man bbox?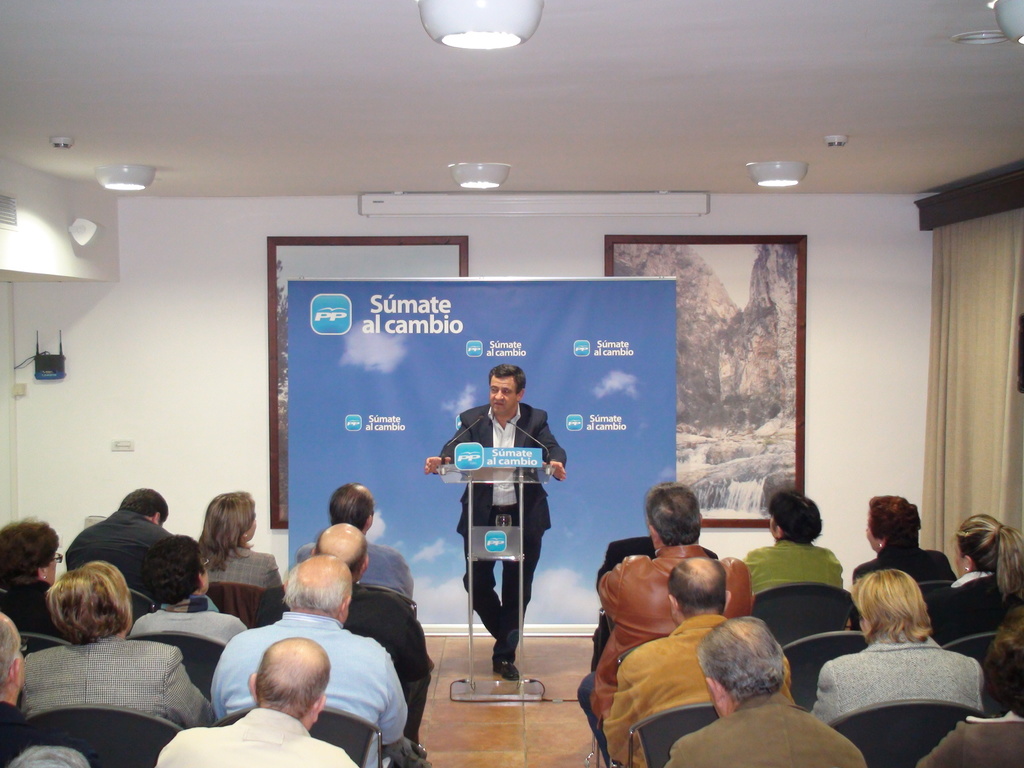
l=297, t=481, r=413, b=599
